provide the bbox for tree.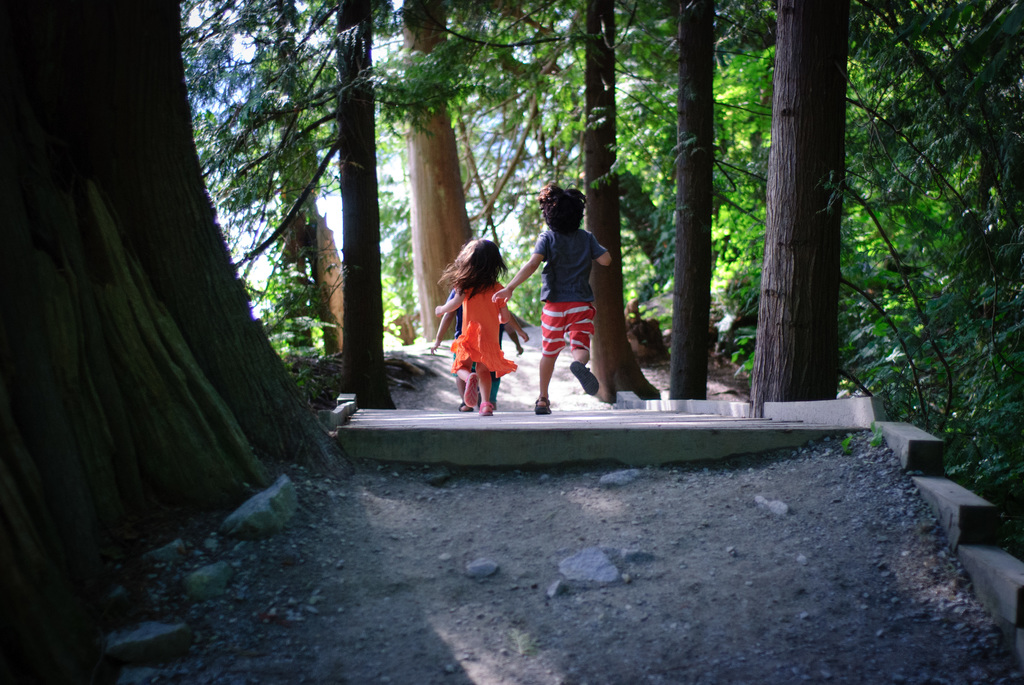
bbox(588, 0, 661, 395).
